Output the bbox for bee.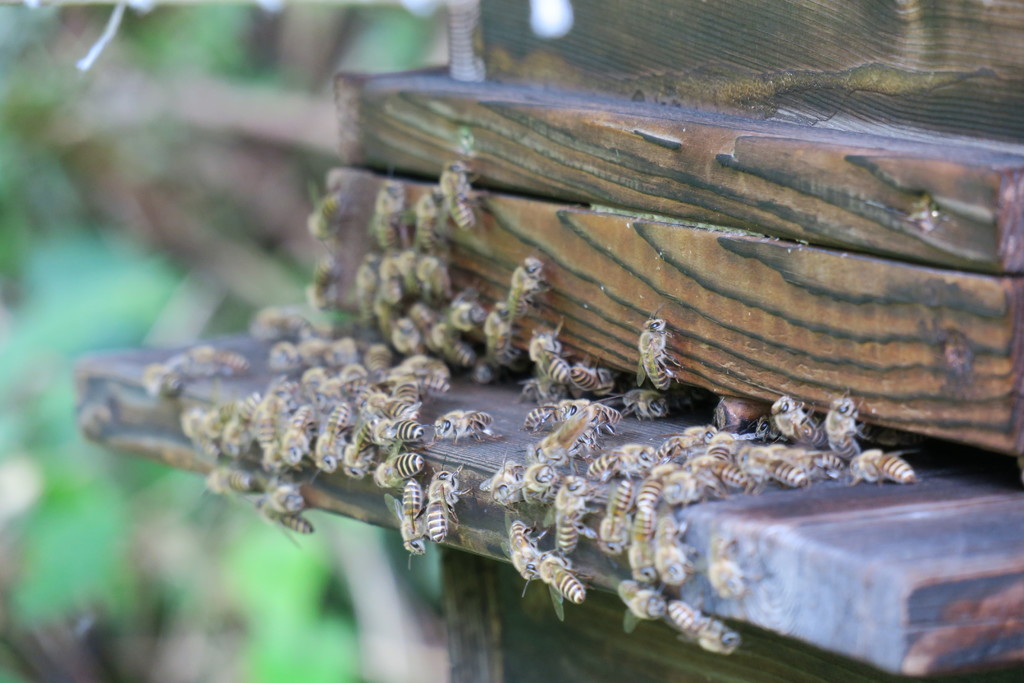
[left=669, top=589, right=742, bottom=662].
